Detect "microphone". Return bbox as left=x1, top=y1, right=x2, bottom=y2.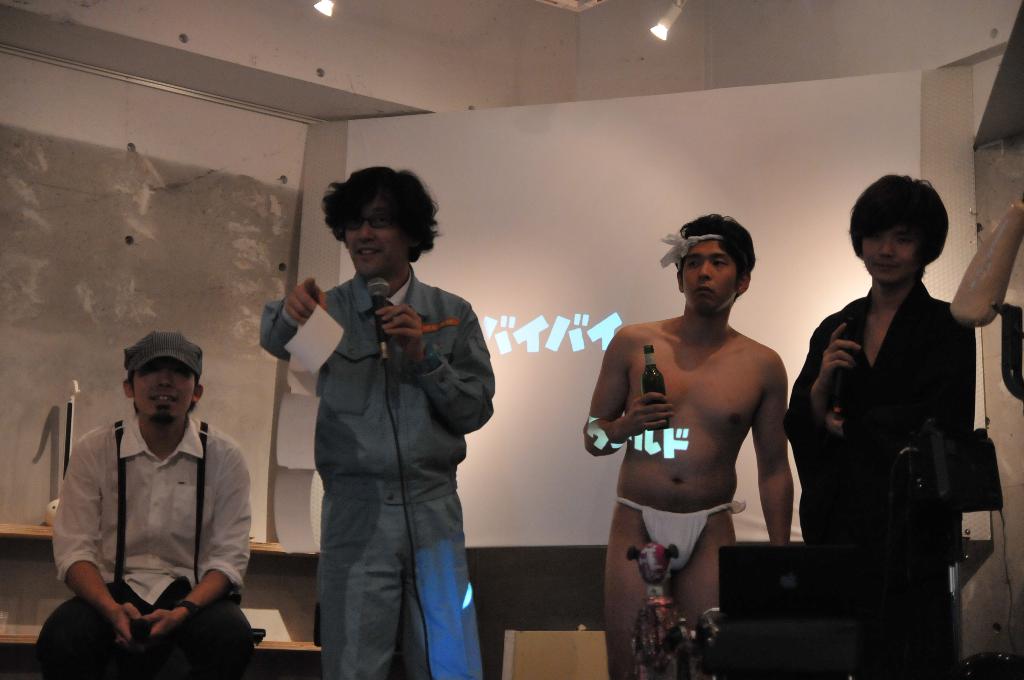
left=362, top=270, right=396, bottom=373.
